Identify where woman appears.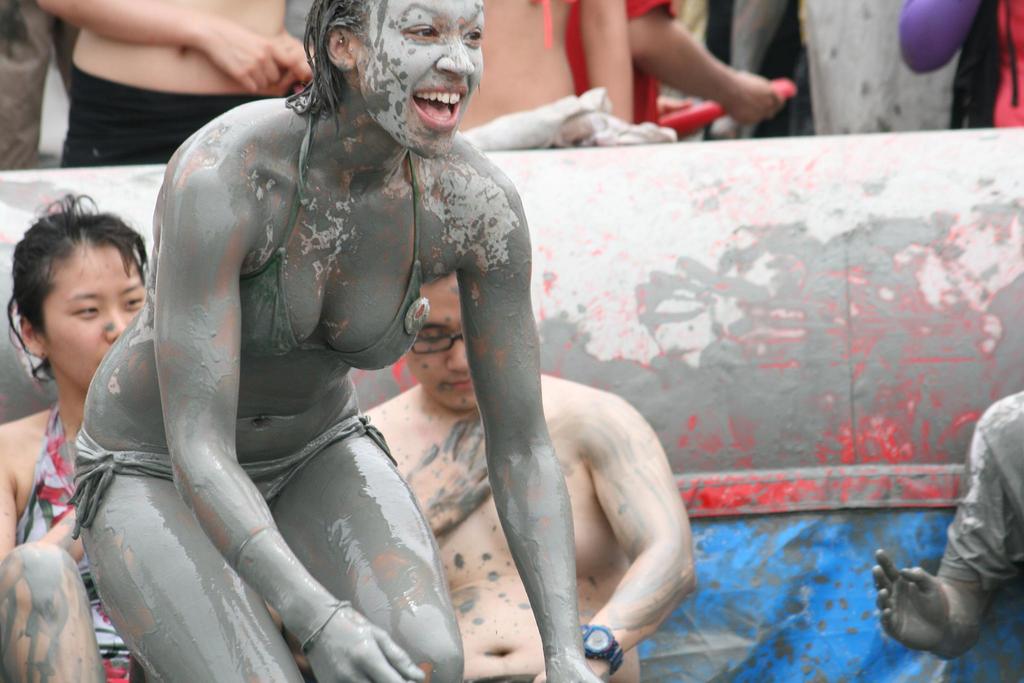
Appears at 80:0:604:682.
